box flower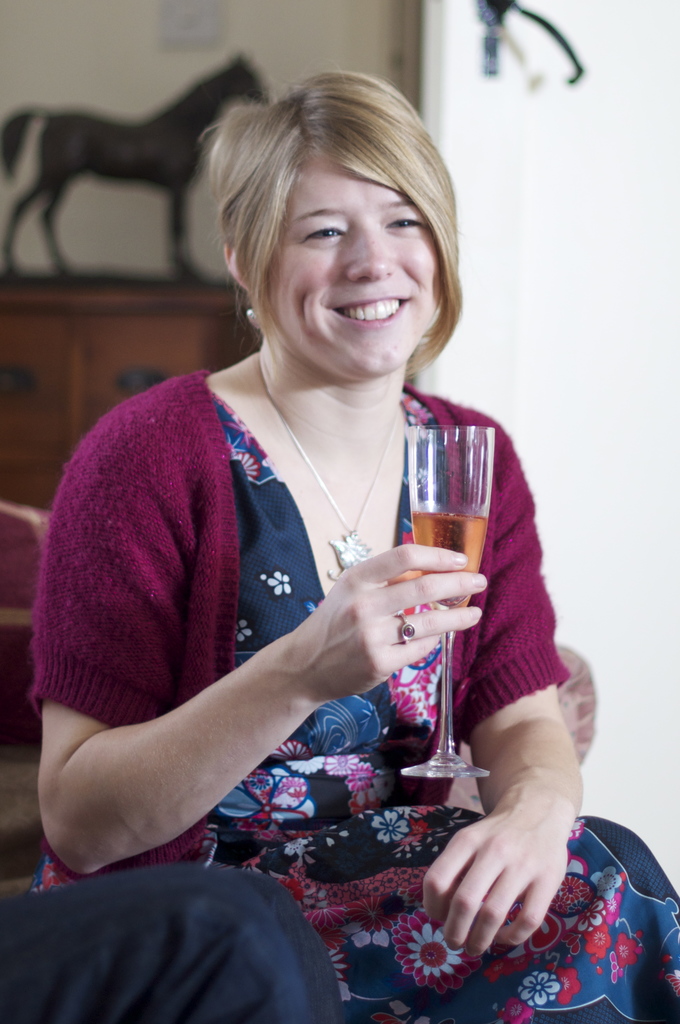
[567,820,589,839]
